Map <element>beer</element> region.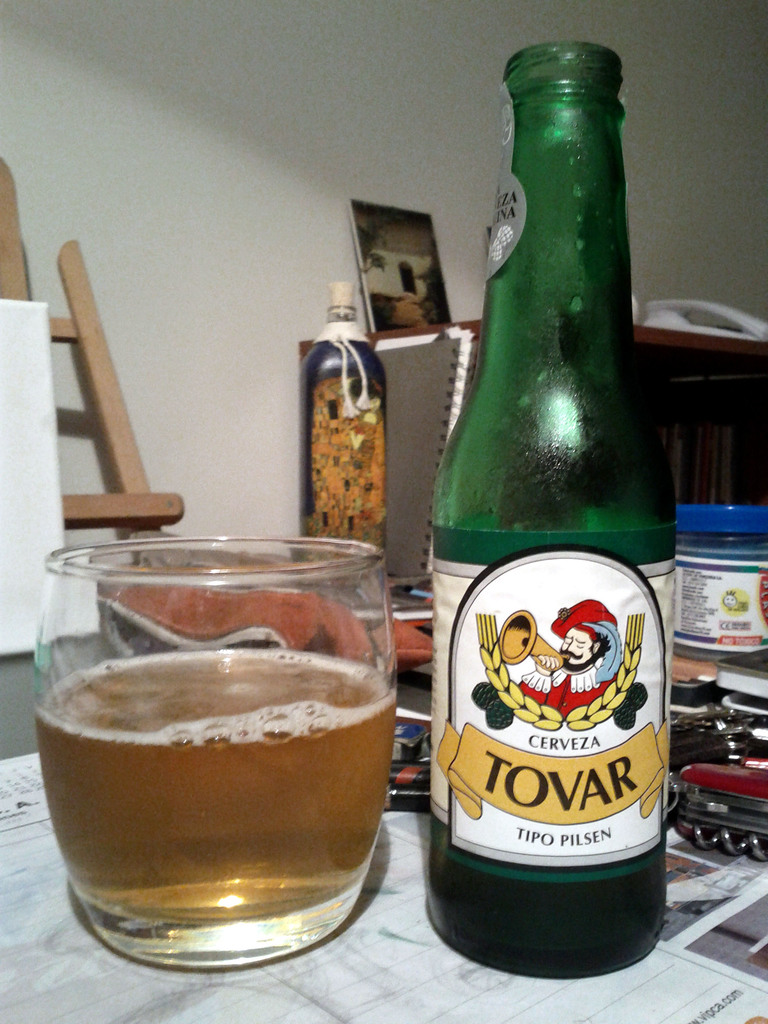
Mapped to <region>40, 645, 397, 923</region>.
